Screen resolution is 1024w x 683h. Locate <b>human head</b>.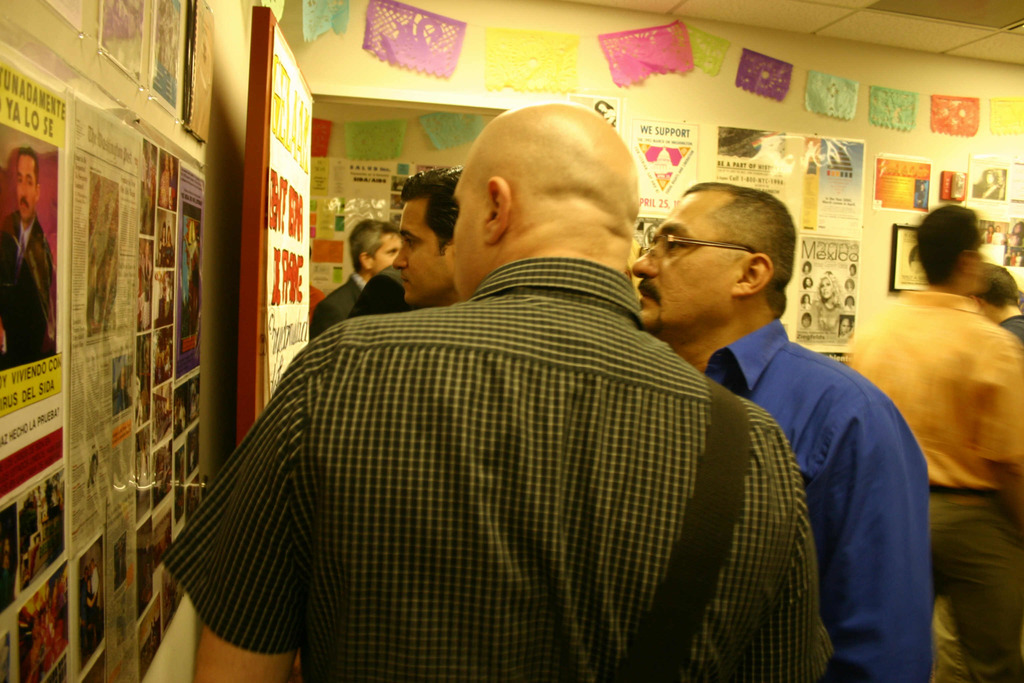
(394,165,462,304).
